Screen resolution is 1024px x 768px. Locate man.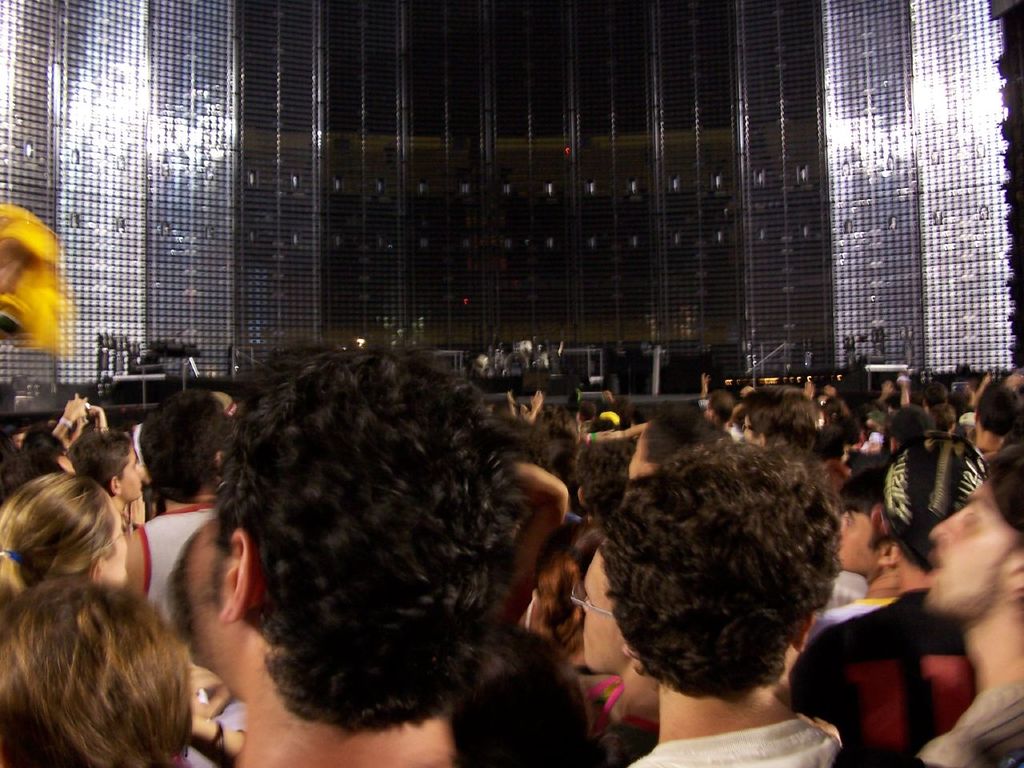
<region>170, 338, 522, 767</region>.
